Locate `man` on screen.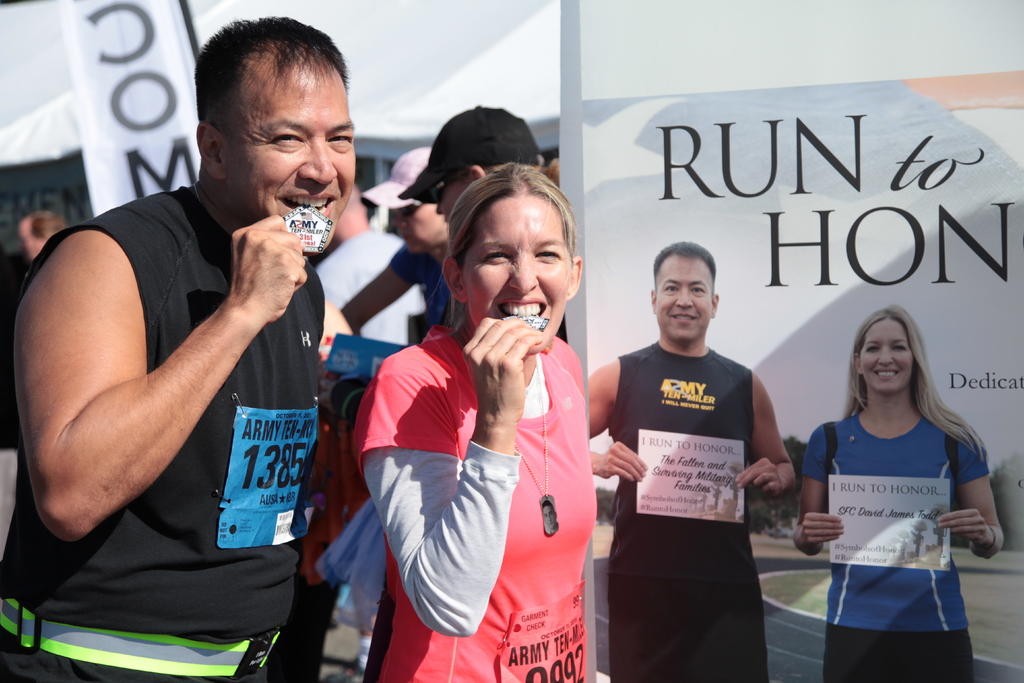
On screen at (left=338, top=145, right=473, bottom=335).
